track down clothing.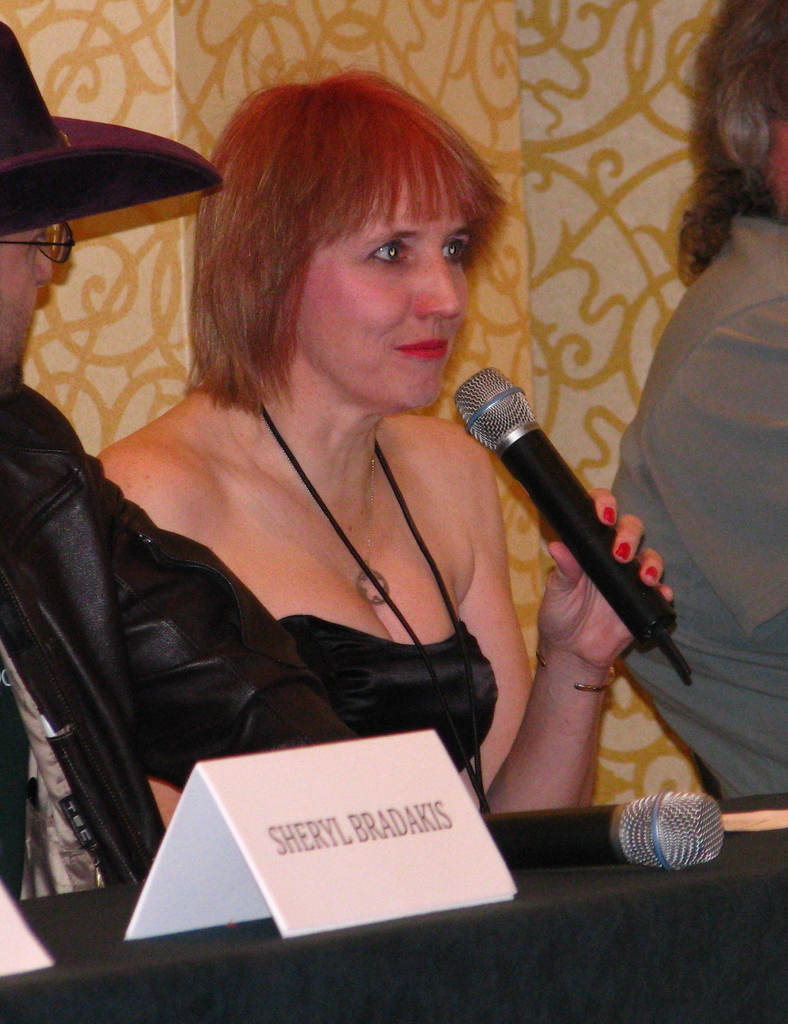
Tracked to [0, 376, 360, 897].
